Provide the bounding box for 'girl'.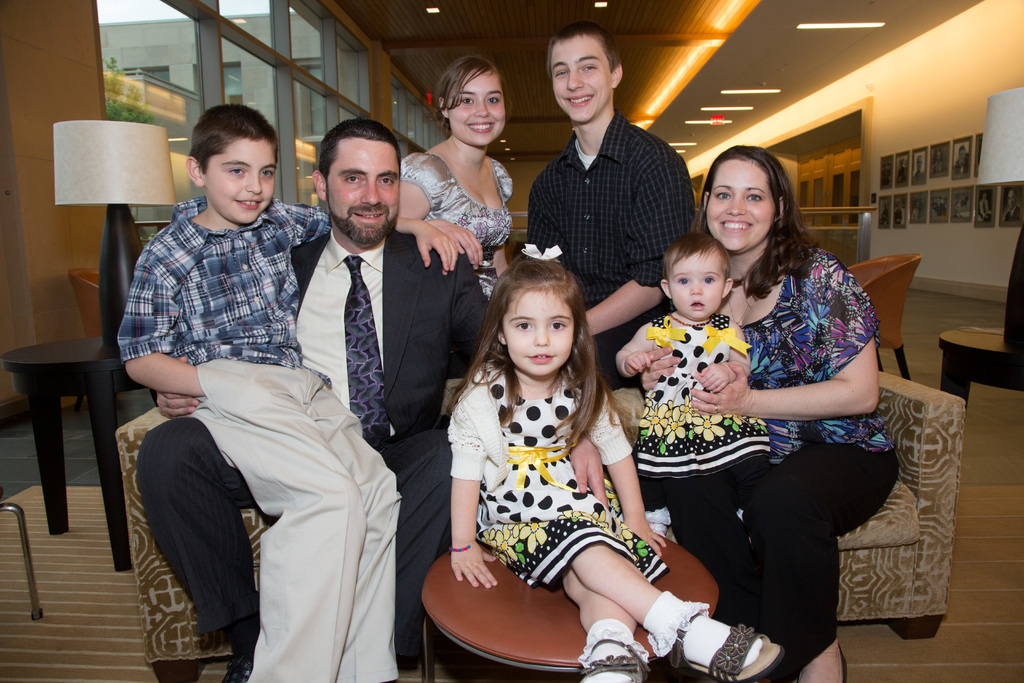
{"x1": 699, "y1": 150, "x2": 906, "y2": 682}.
